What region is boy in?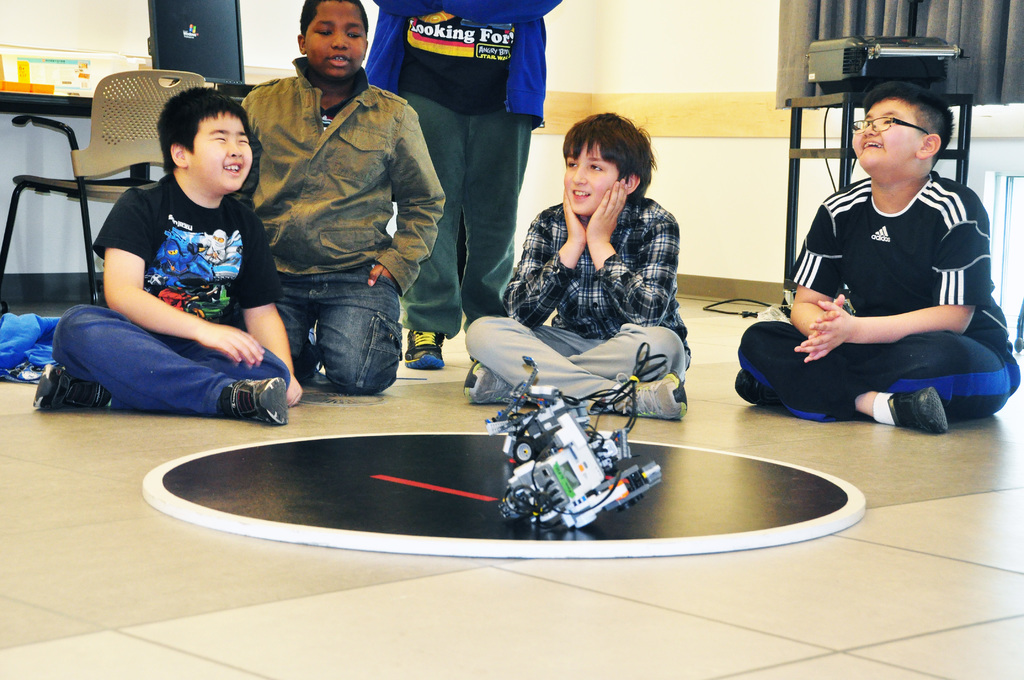
461, 118, 701, 430.
